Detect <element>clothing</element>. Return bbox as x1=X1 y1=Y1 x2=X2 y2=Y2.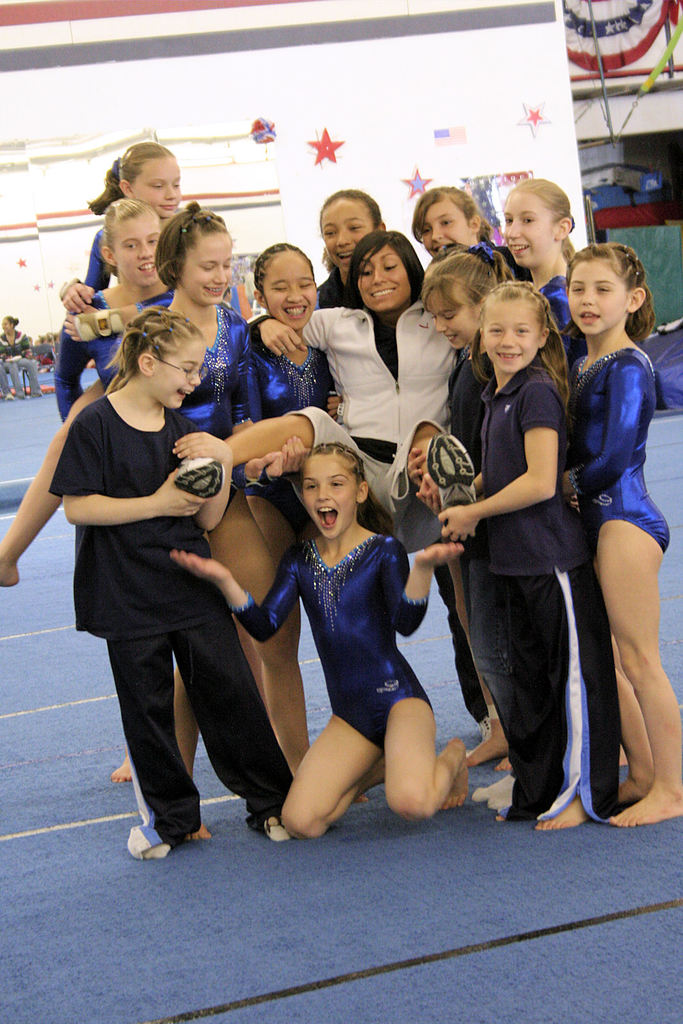
x1=258 y1=522 x2=447 y2=782.
